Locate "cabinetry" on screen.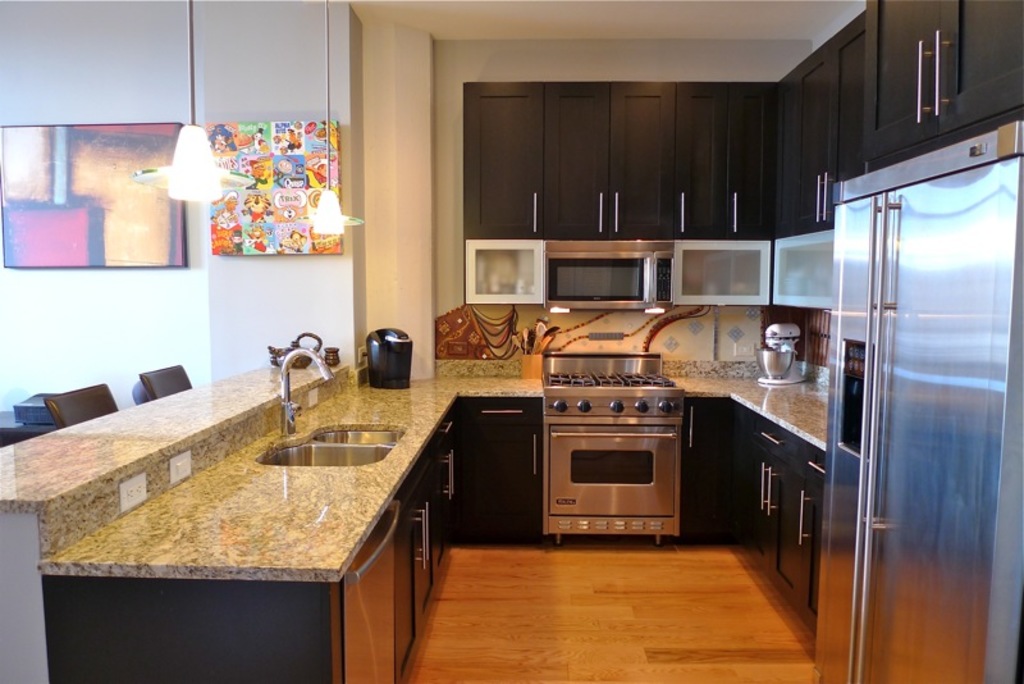
On screen at x1=671, y1=400, x2=739, y2=542.
